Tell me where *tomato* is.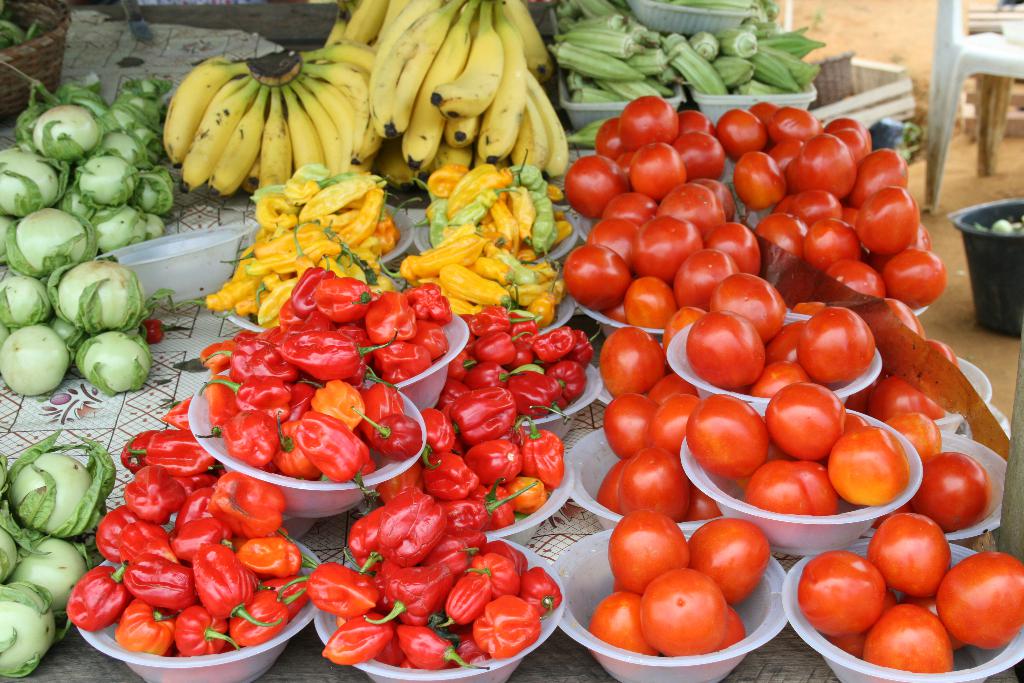
*tomato* is at <bbox>886, 409, 947, 462</bbox>.
